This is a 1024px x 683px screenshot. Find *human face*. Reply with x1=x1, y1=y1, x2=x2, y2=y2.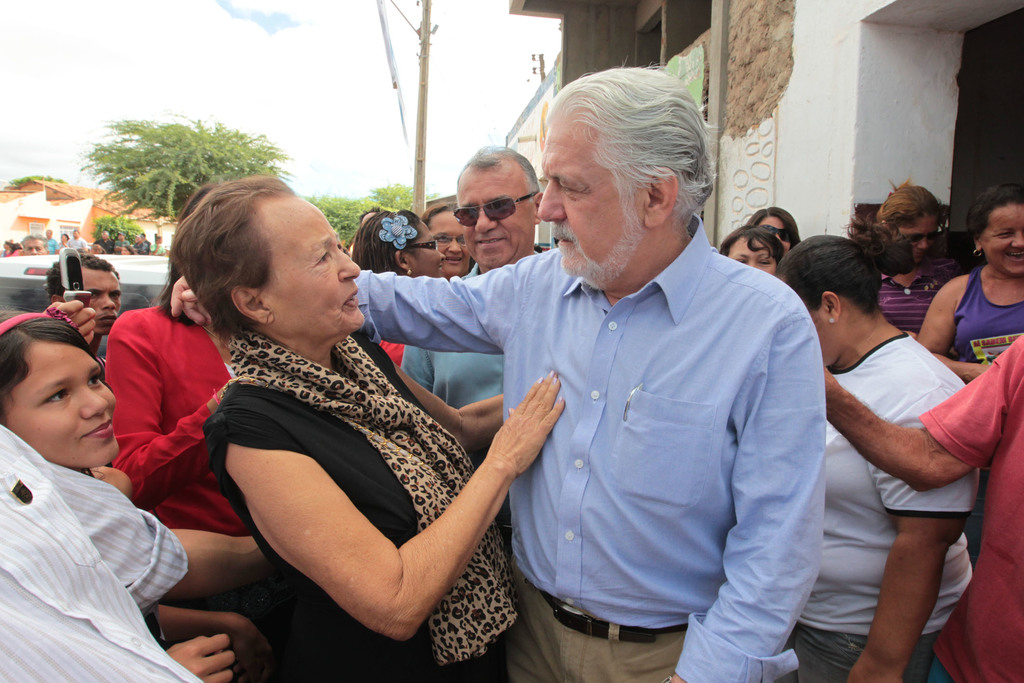
x1=540, y1=146, x2=625, y2=289.
